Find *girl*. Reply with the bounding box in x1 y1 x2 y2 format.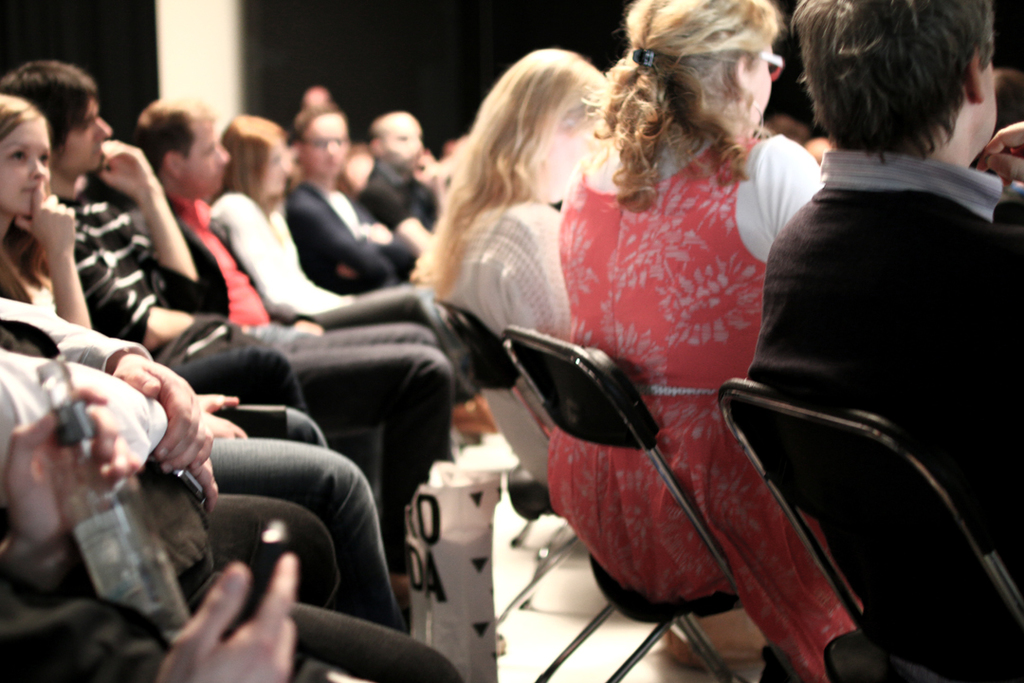
0 94 94 329.
